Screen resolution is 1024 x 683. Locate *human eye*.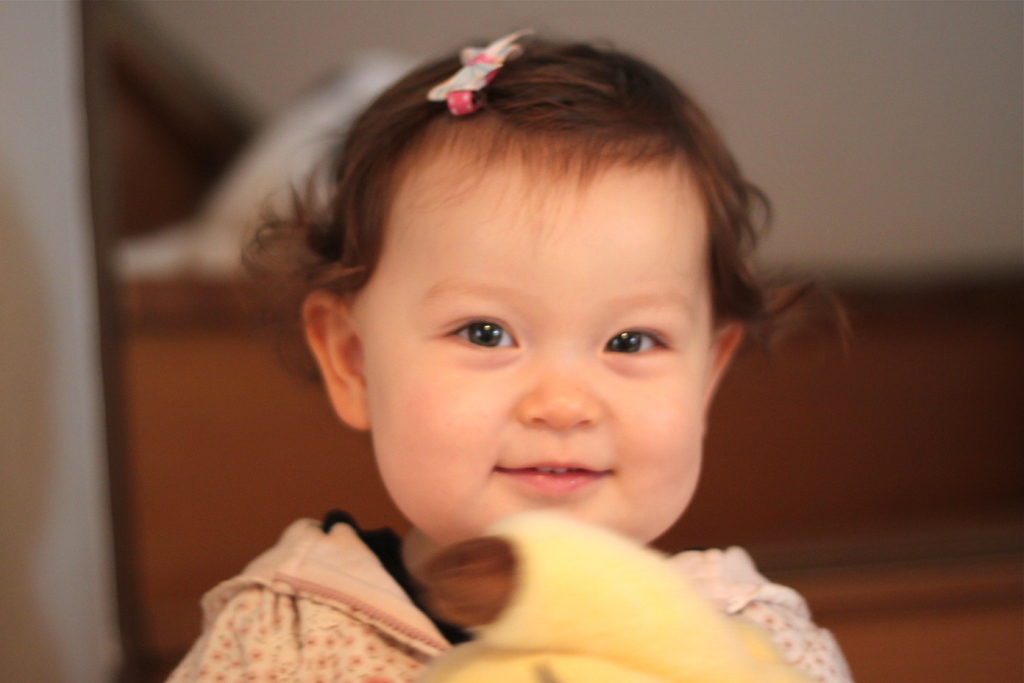
left=436, top=304, right=522, bottom=357.
